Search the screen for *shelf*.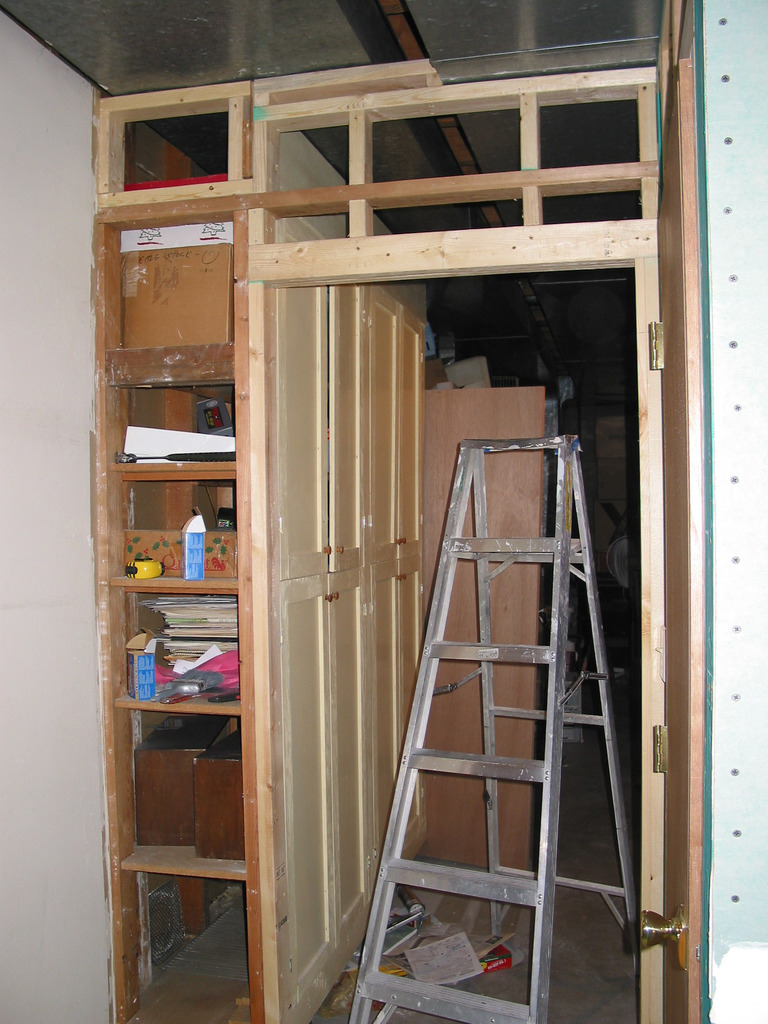
Found at pyautogui.locateOnScreen(108, 229, 236, 346).
